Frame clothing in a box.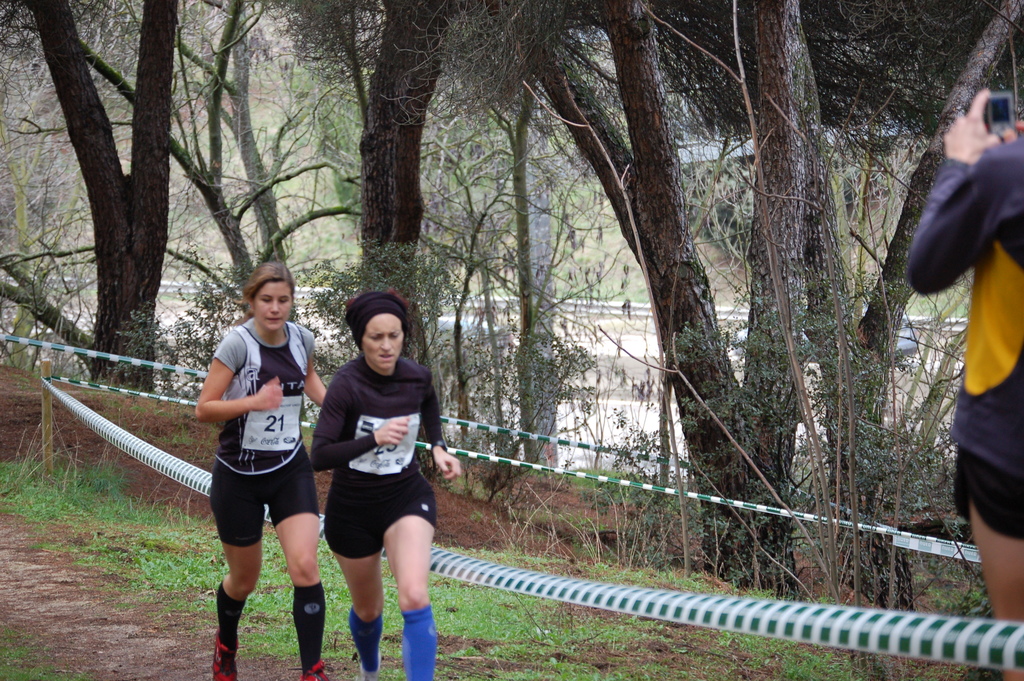
(x1=310, y1=353, x2=444, y2=566).
